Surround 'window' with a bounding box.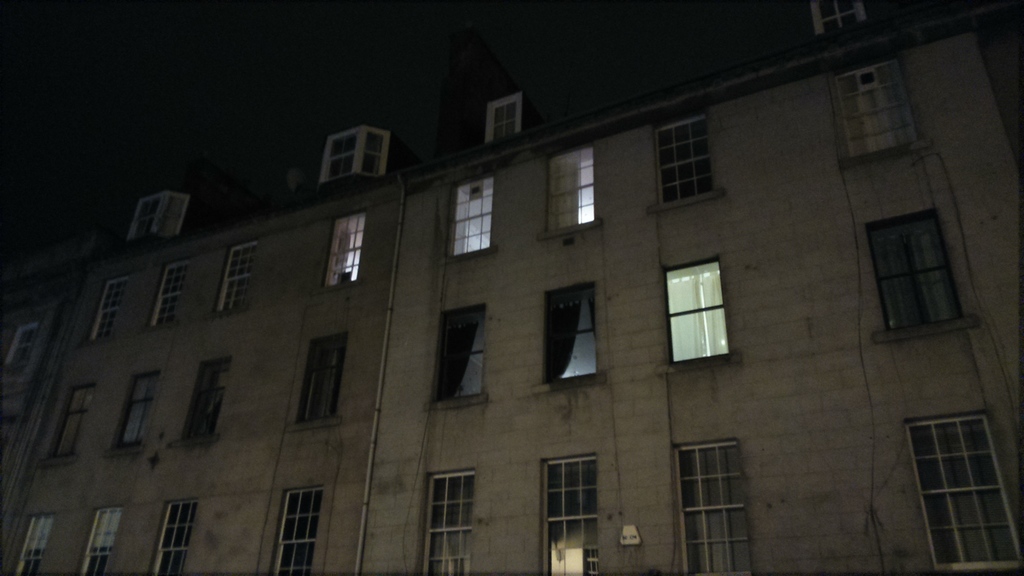
(542,452,602,575).
